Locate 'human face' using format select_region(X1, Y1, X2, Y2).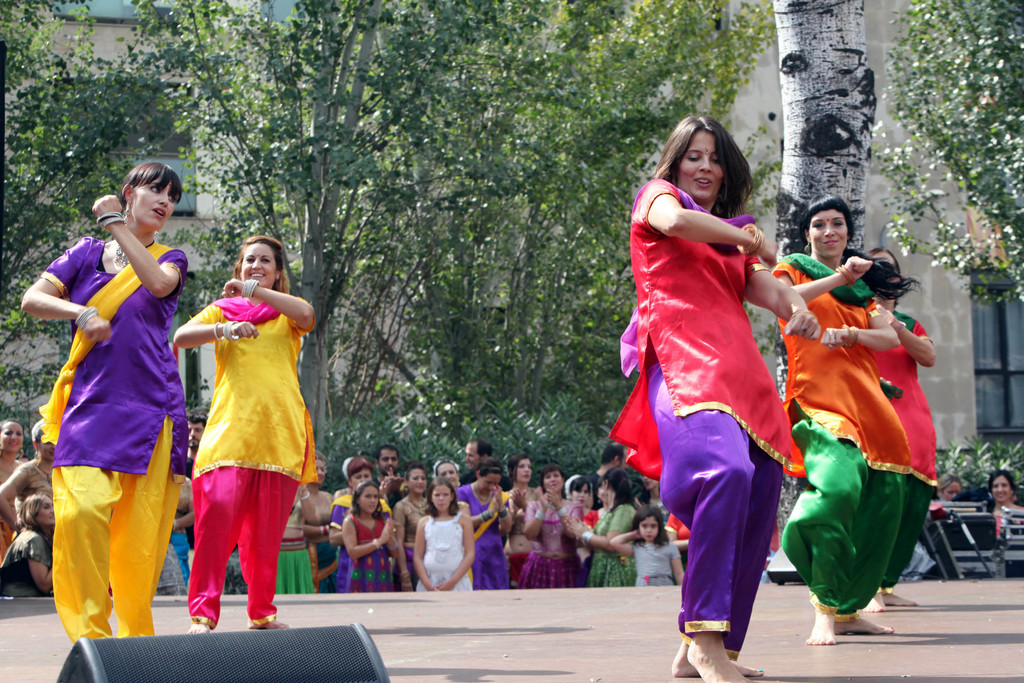
select_region(0, 420, 22, 450).
